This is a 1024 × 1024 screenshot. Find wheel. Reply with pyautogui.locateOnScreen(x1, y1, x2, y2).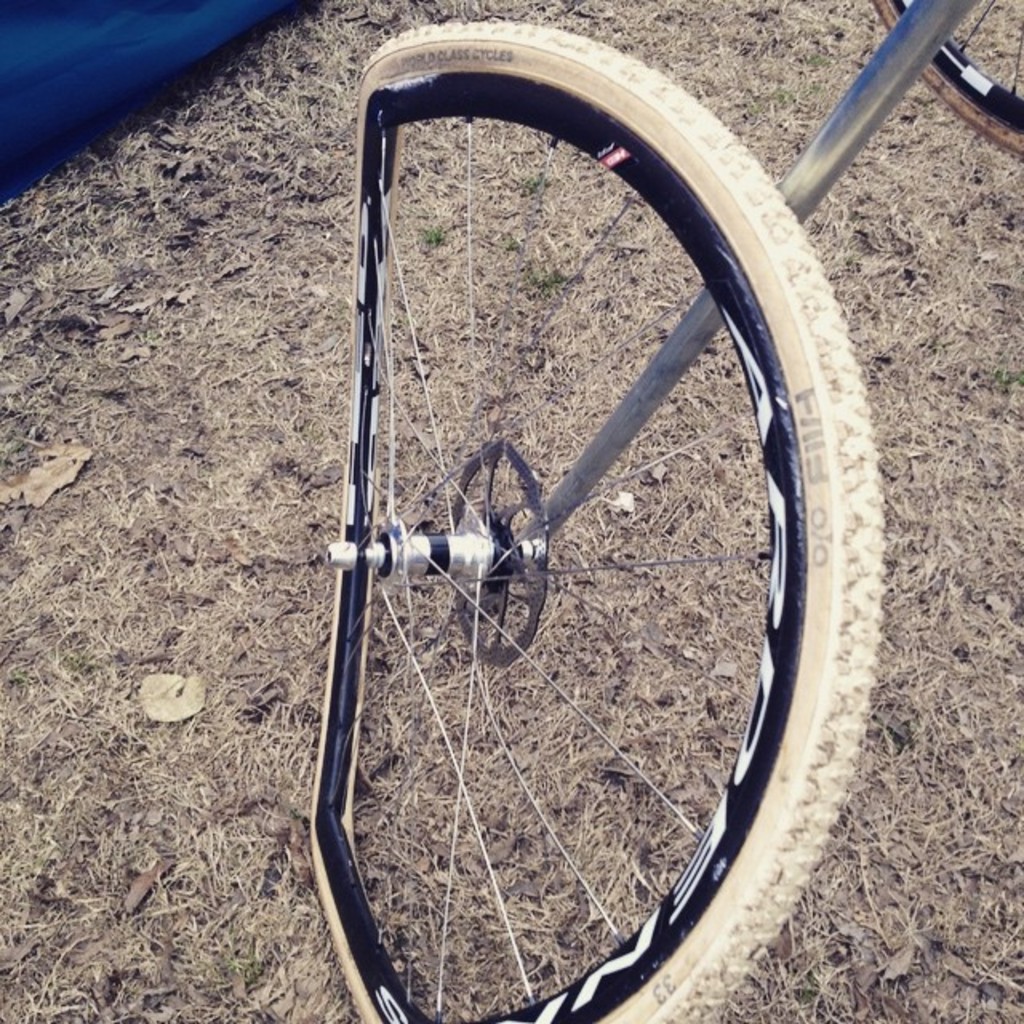
pyautogui.locateOnScreen(869, 0, 1022, 154).
